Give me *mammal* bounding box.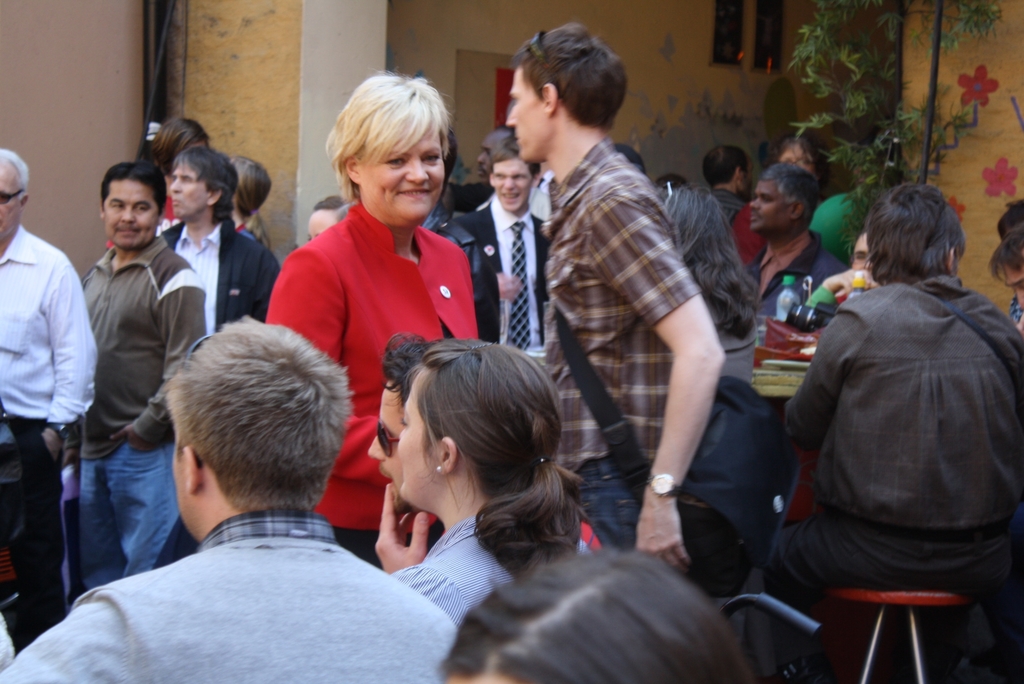
{"left": 779, "top": 129, "right": 833, "bottom": 184}.
